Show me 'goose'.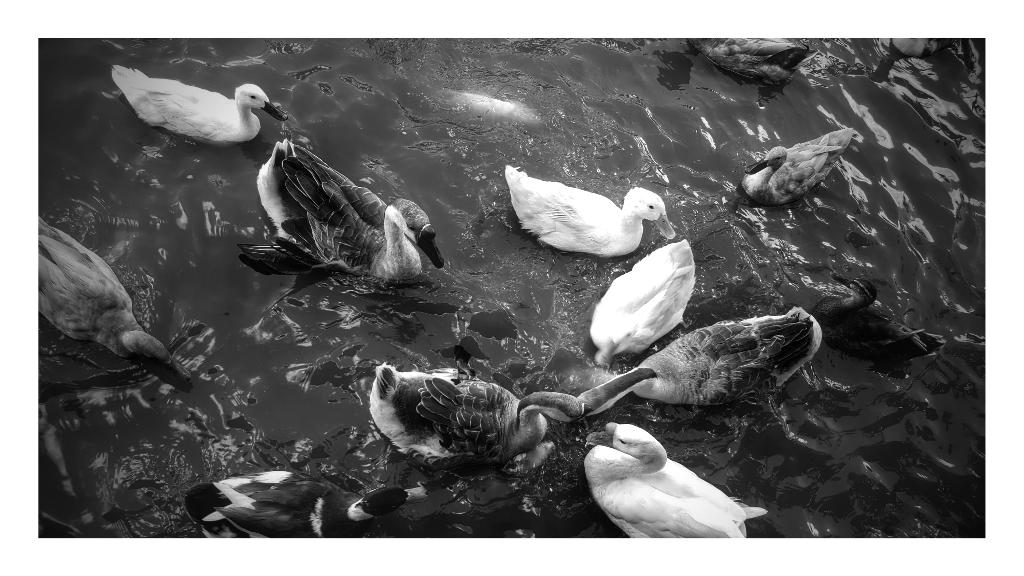
'goose' is here: bbox=(569, 308, 825, 422).
